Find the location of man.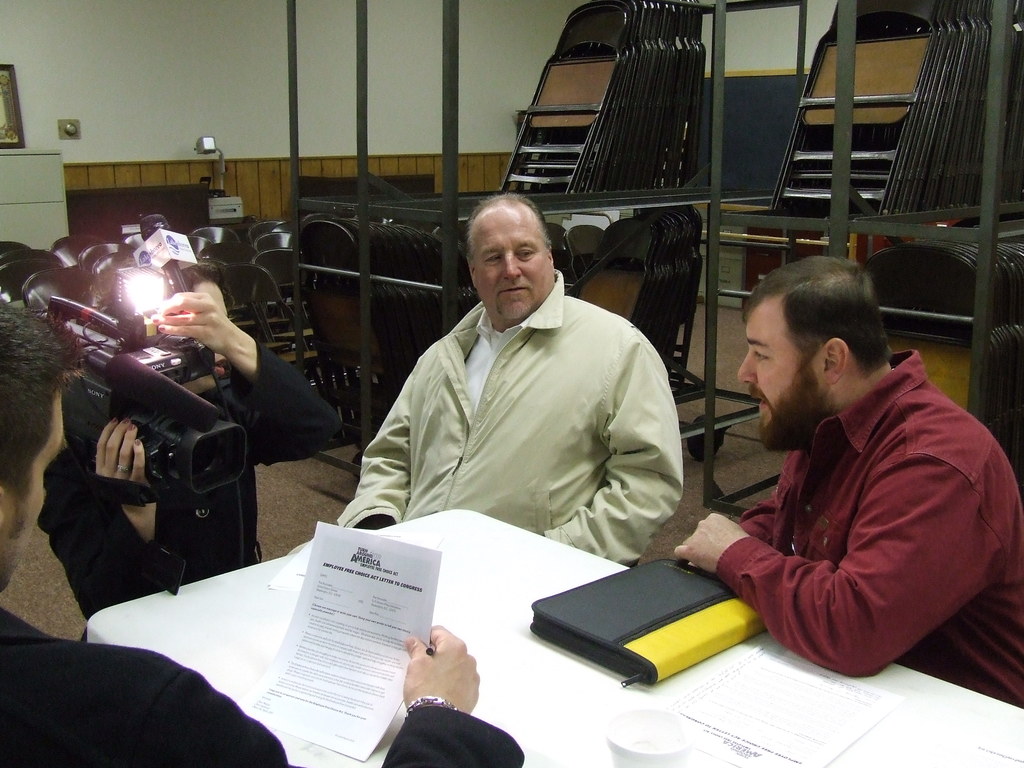
Location: 0,296,525,767.
